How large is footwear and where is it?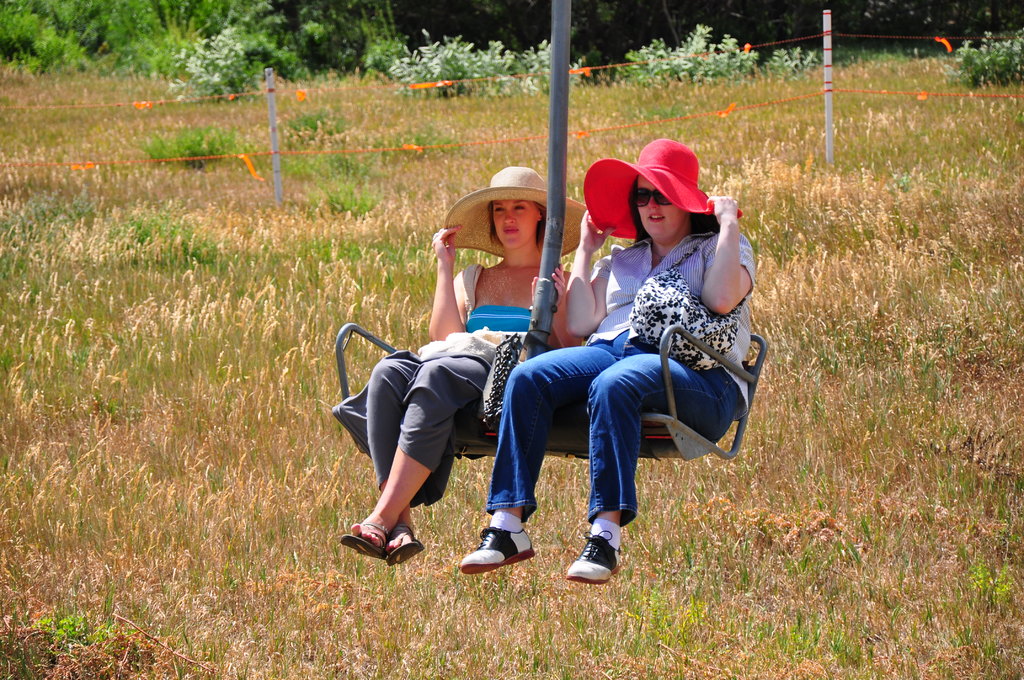
Bounding box: <box>346,520,385,564</box>.
